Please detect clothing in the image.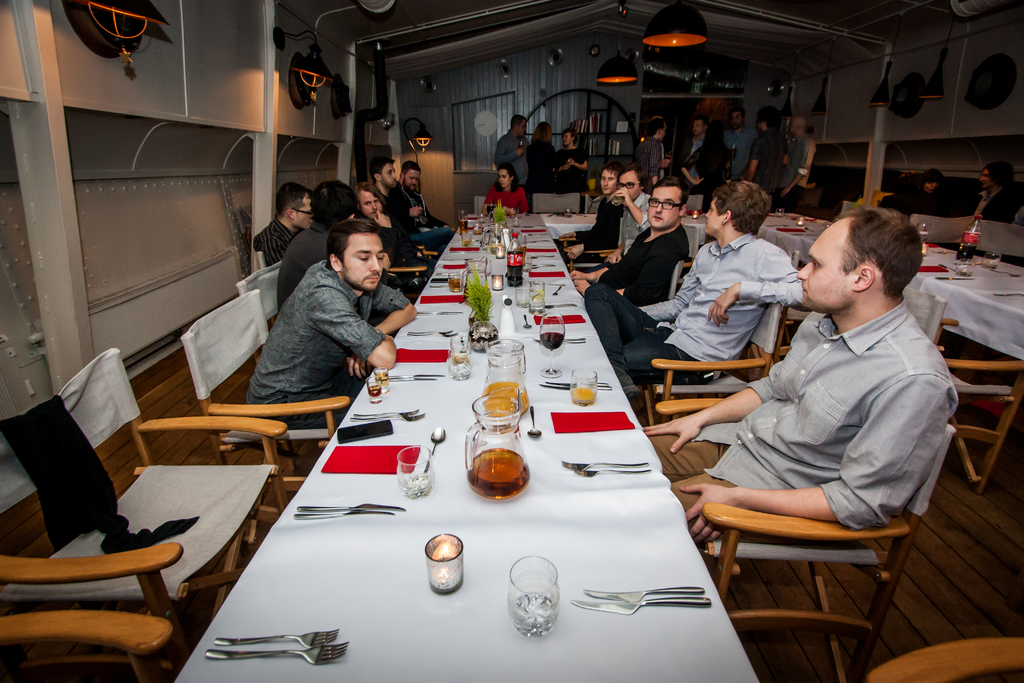
BBox(964, 185, 1023, 226).
